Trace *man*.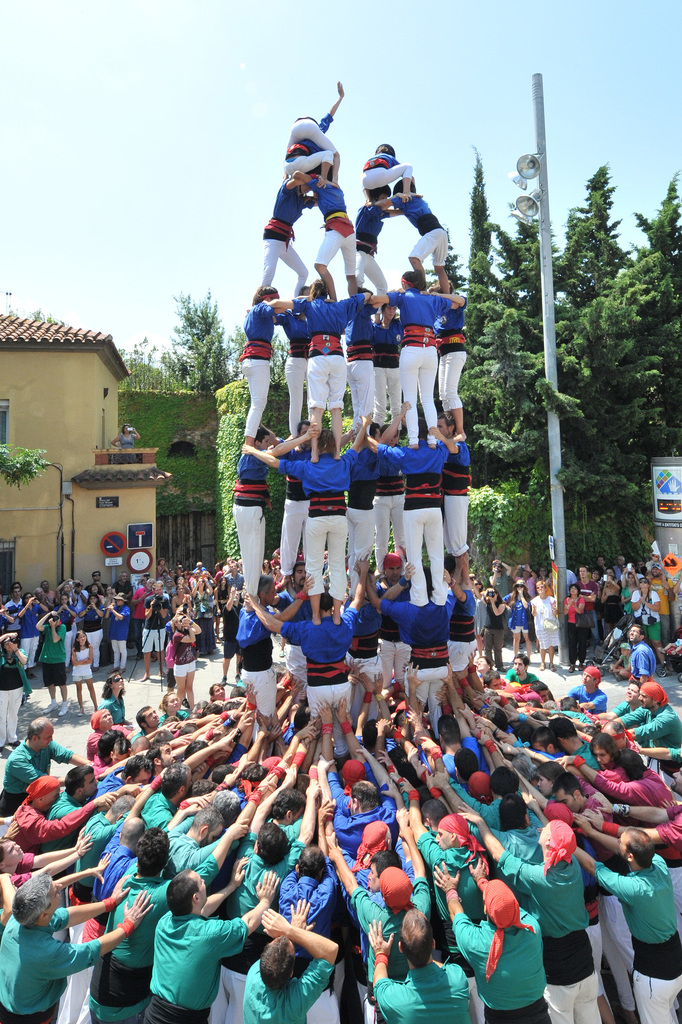
Traced to 442, 413, 474, 595.
